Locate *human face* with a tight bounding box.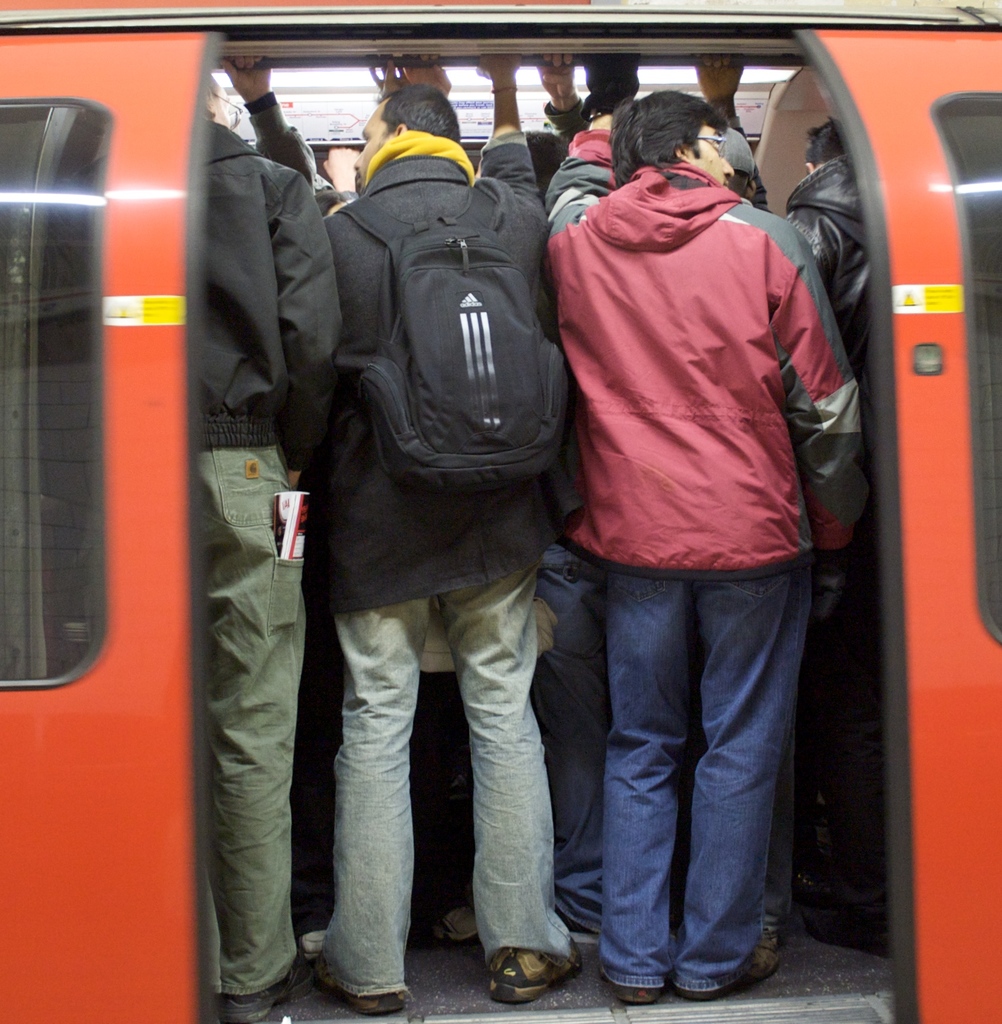
region(691, 127, 734, 190).
